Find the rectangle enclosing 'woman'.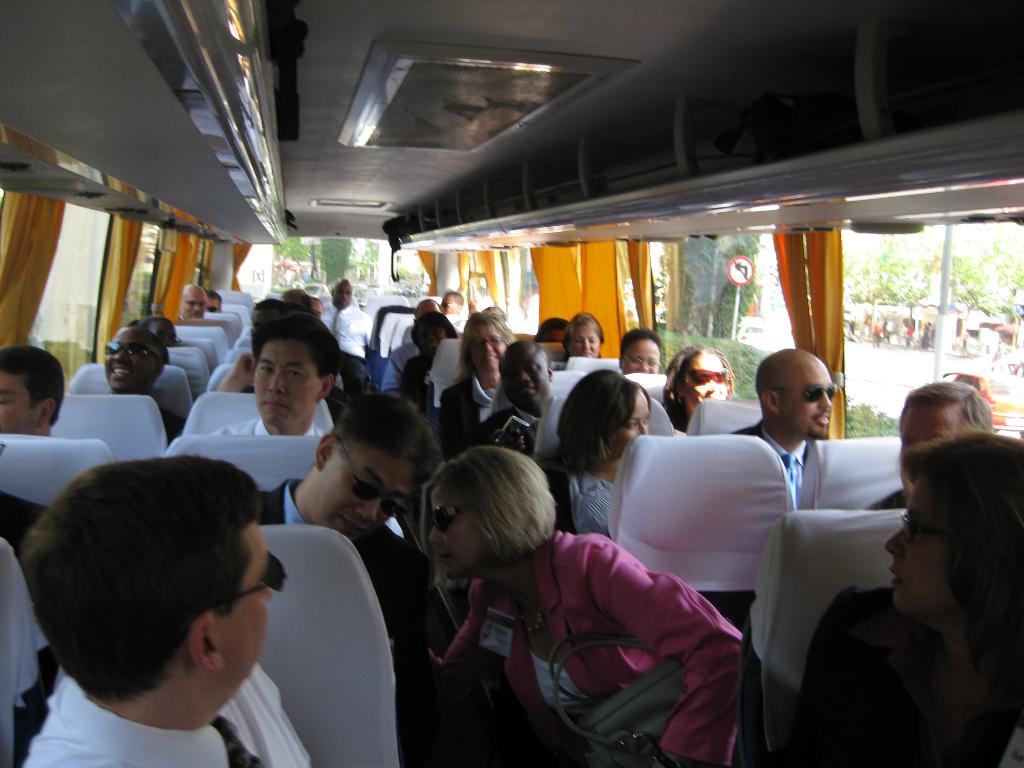
<box>655,340,733,442</box>.
